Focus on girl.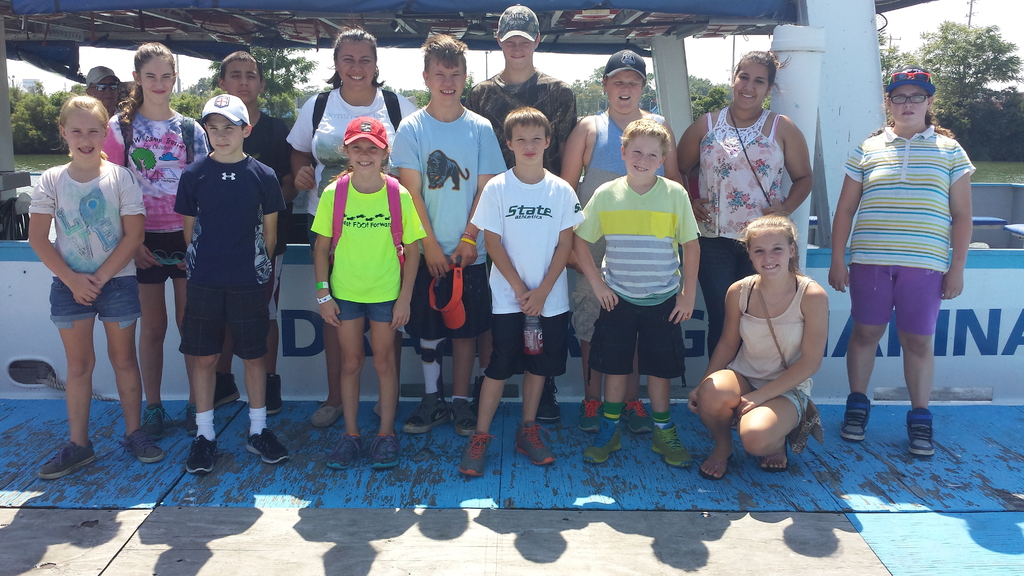
Focused at [left=25, top=95, right=165, bottom=486].
